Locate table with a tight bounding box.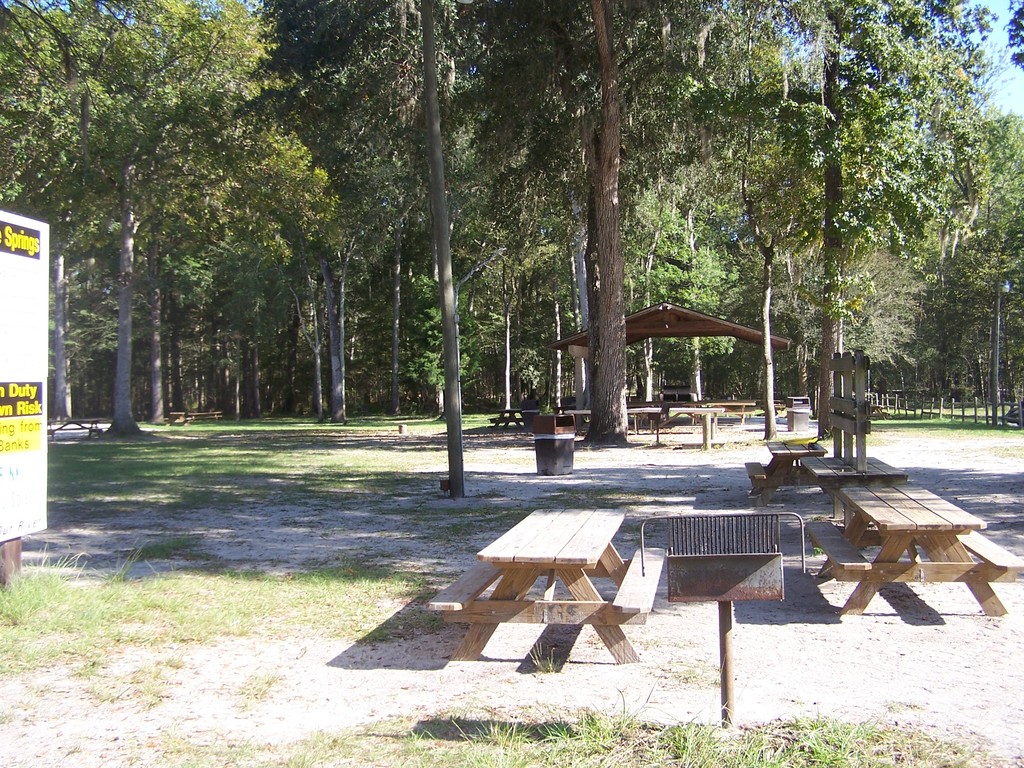
419/504/672/664.
